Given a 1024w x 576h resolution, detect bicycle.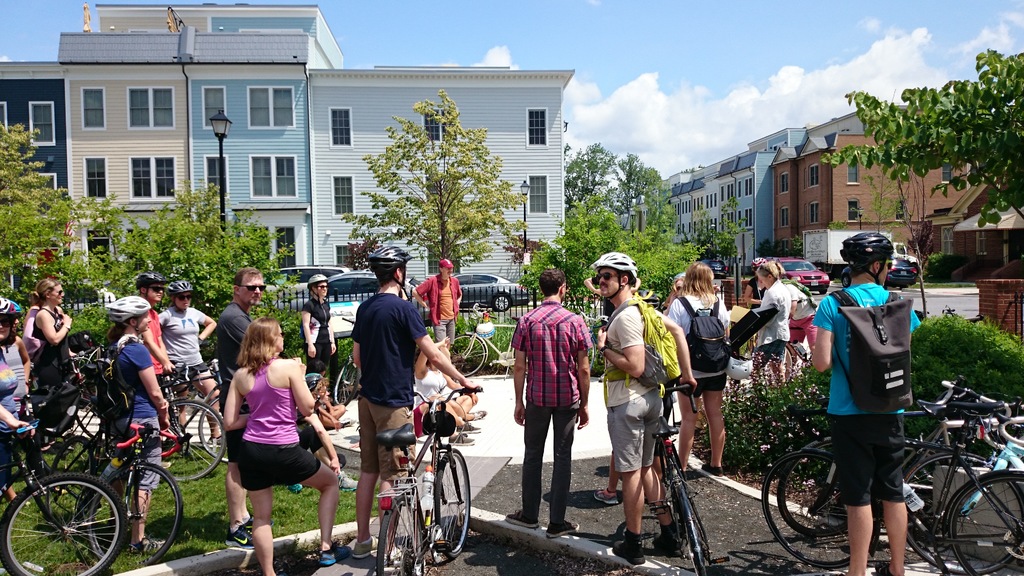
bbox=[897, 385, 1023, 473].
